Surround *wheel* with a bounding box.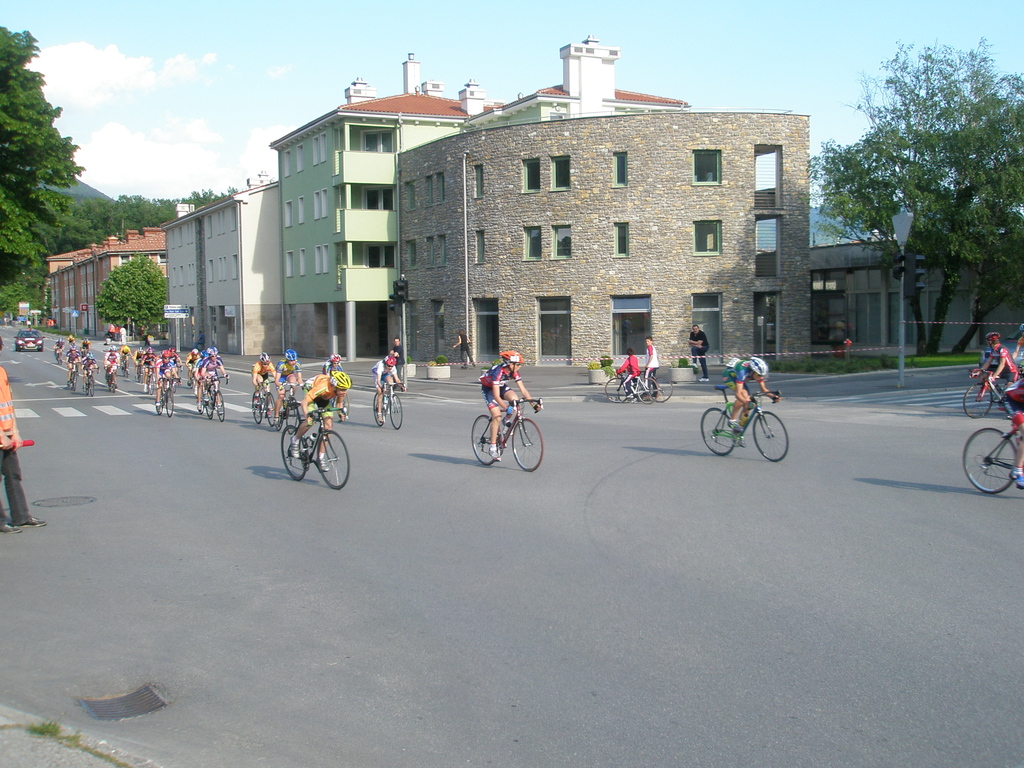
BBox(753, 412, 787, 460).
